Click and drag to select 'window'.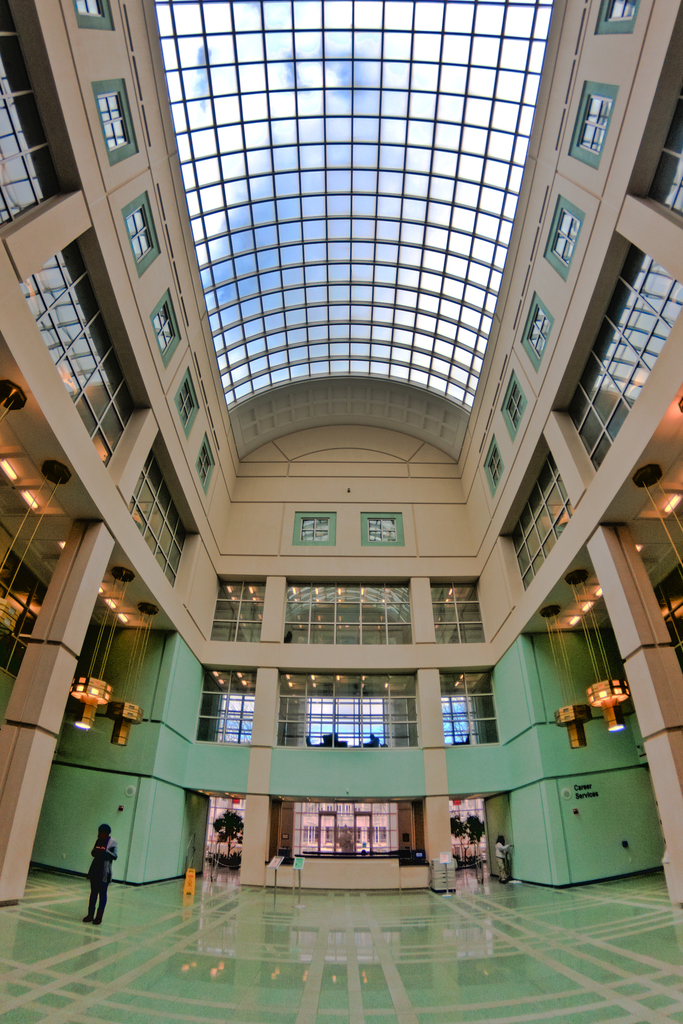
Selection: [609,0,638,20].
